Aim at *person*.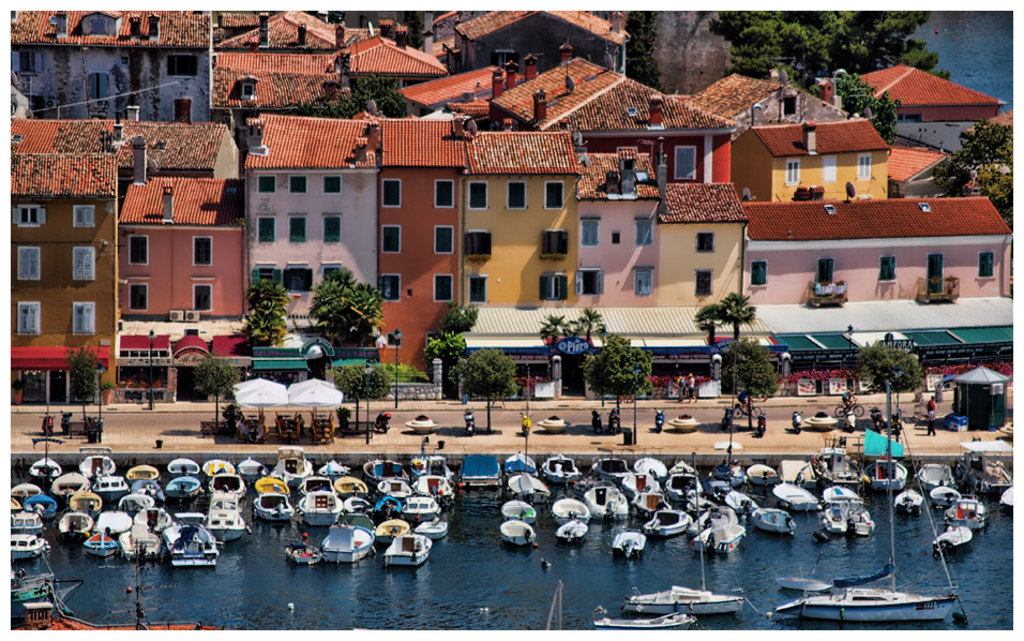
Aimed at BBox(924, 392, 938, 412).
